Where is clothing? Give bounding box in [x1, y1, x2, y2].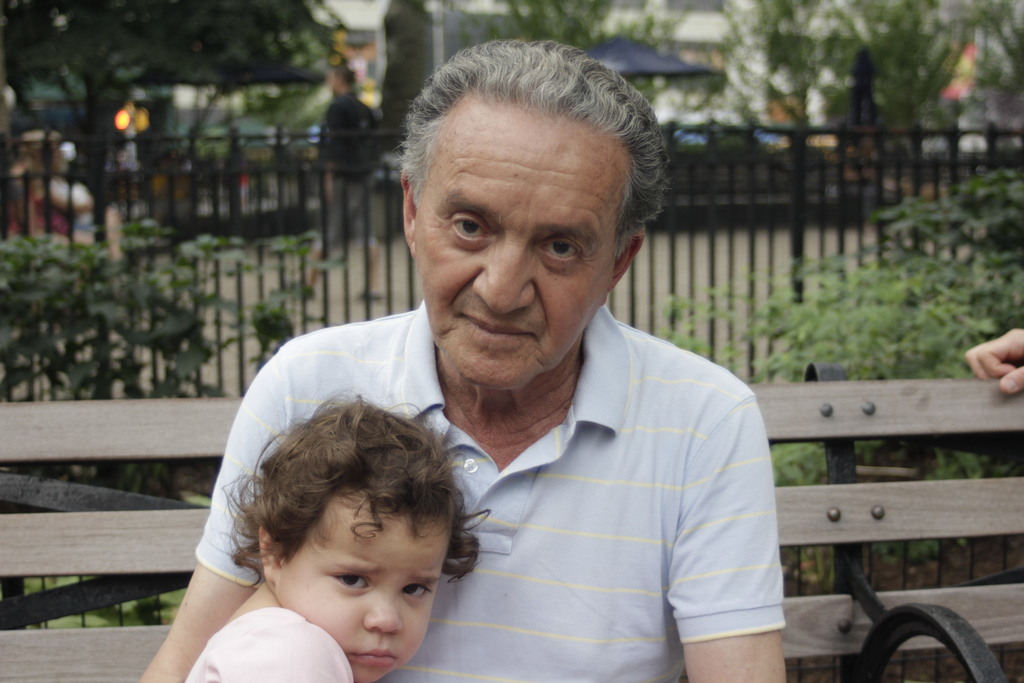
[186, 608, 350, 682].
